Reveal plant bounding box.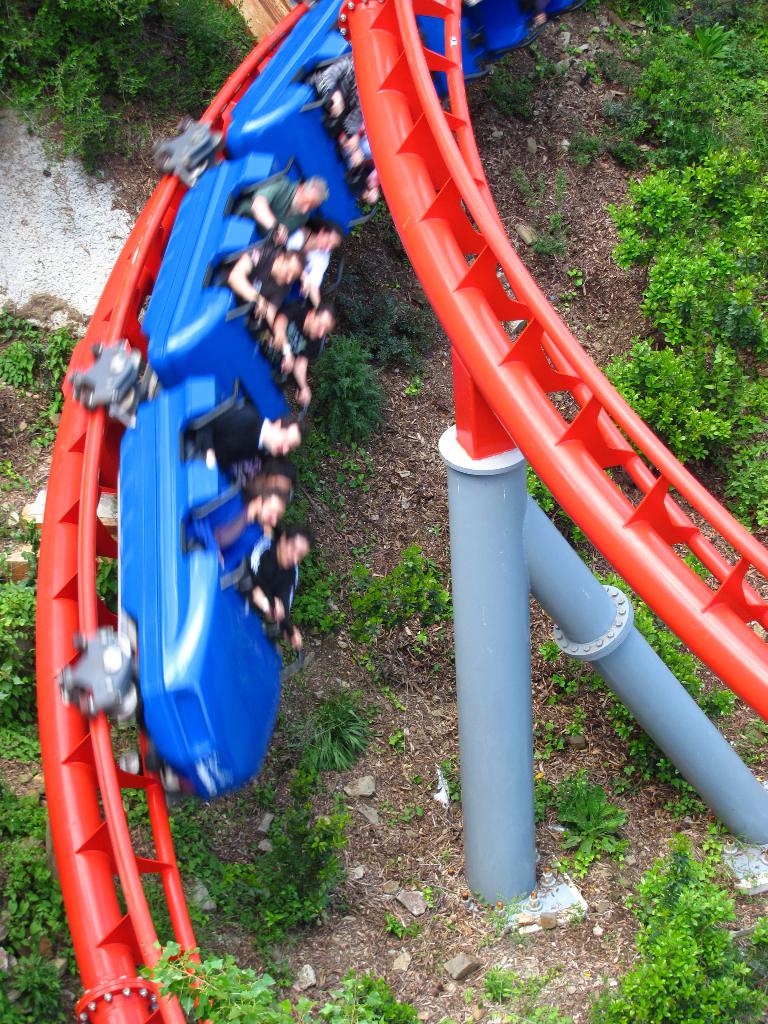
Revealed: {"left": 641, "top": 248, "right": 767, "bottom": 351}.
